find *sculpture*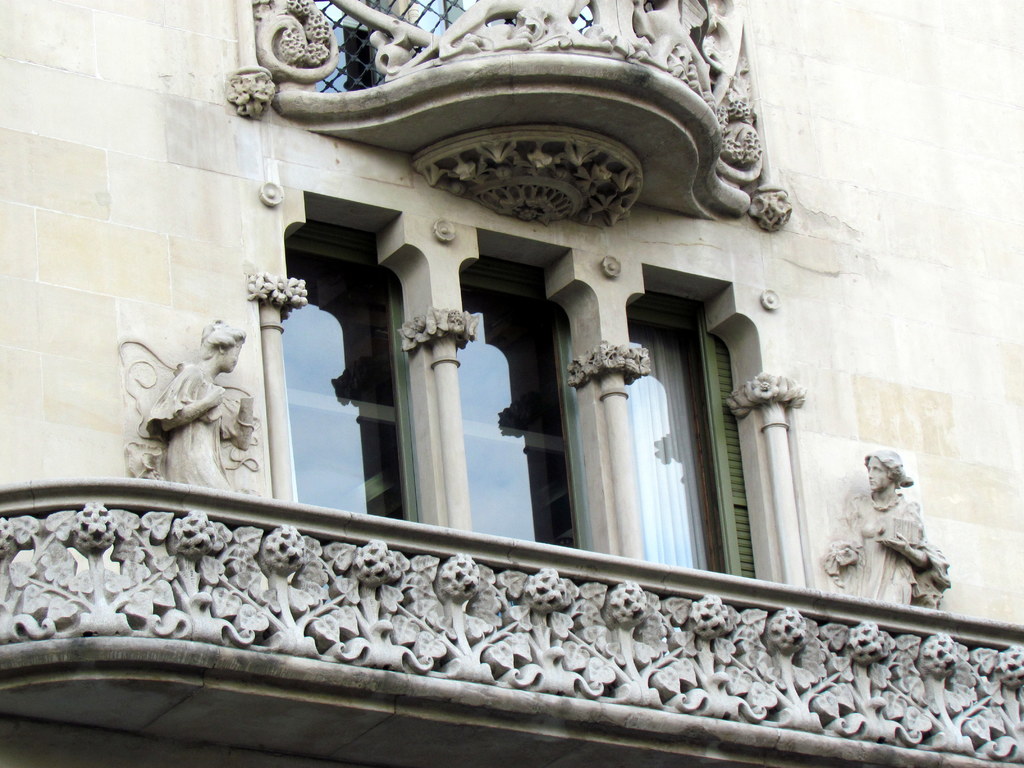
228:0:794:213
